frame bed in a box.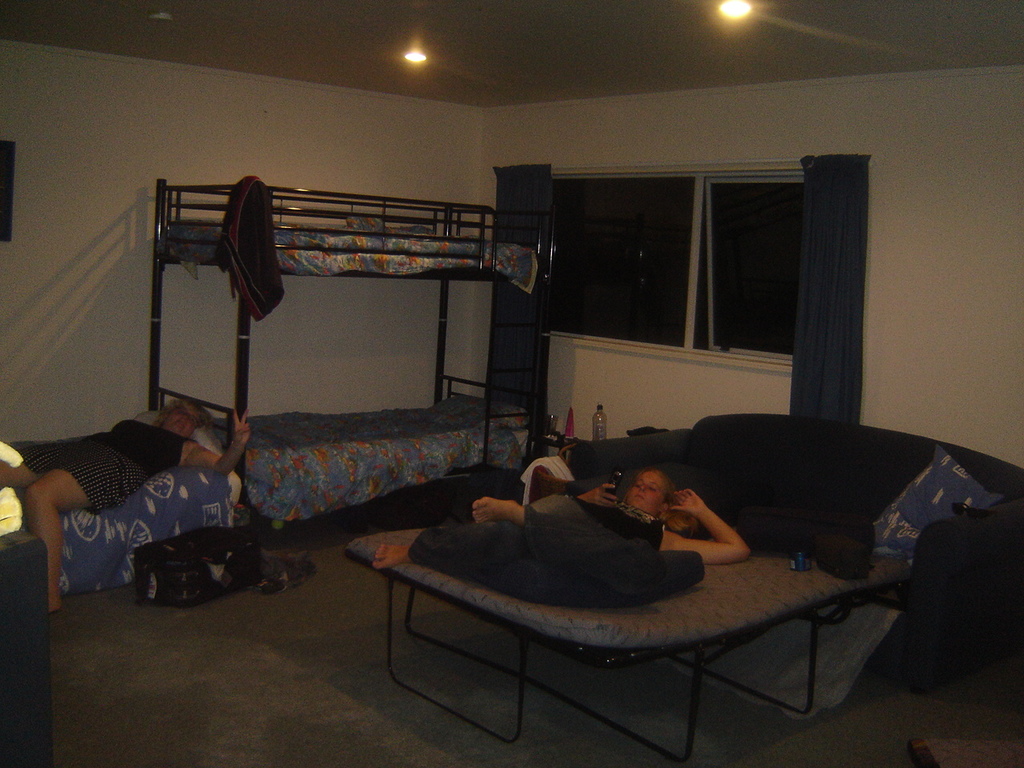
pyautogui.locateOnScreen(347, 490, 934, 765).
